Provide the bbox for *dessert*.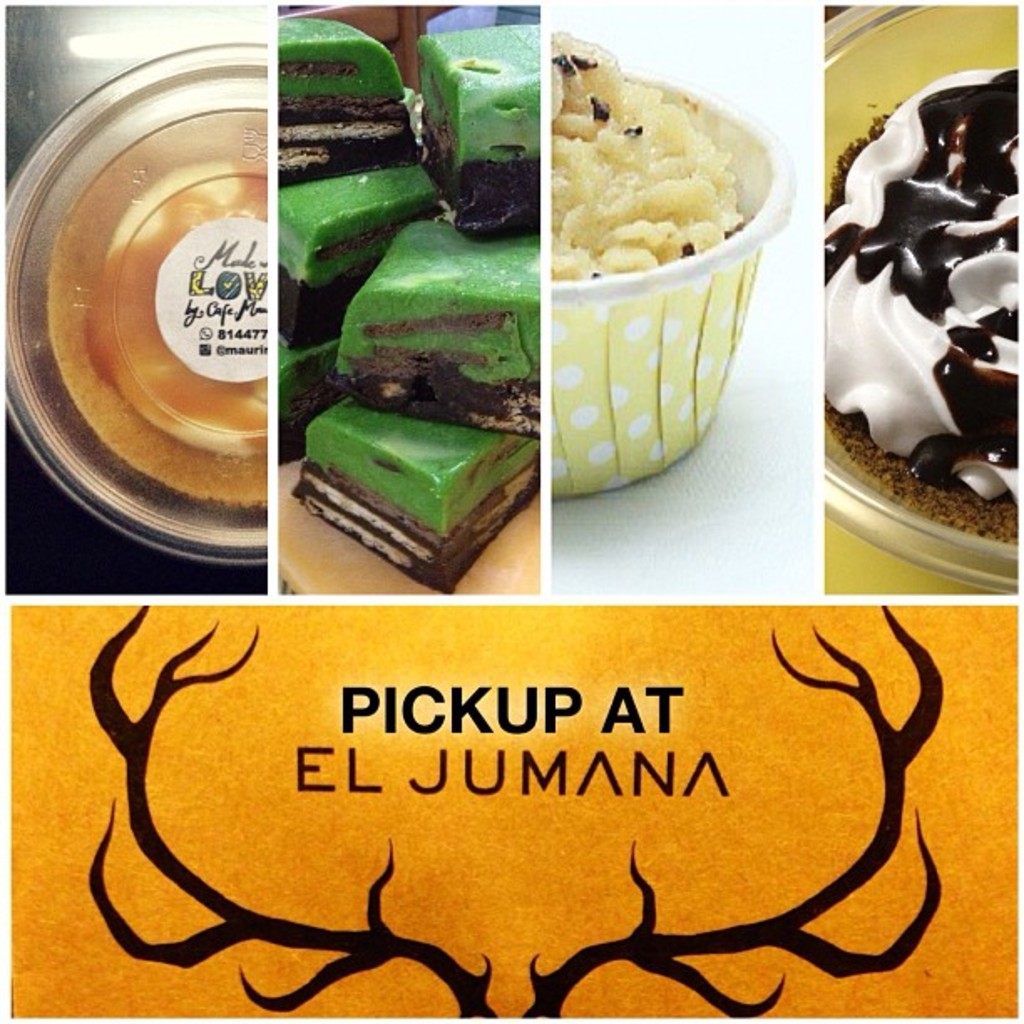
(268, 159, 415, 286).
